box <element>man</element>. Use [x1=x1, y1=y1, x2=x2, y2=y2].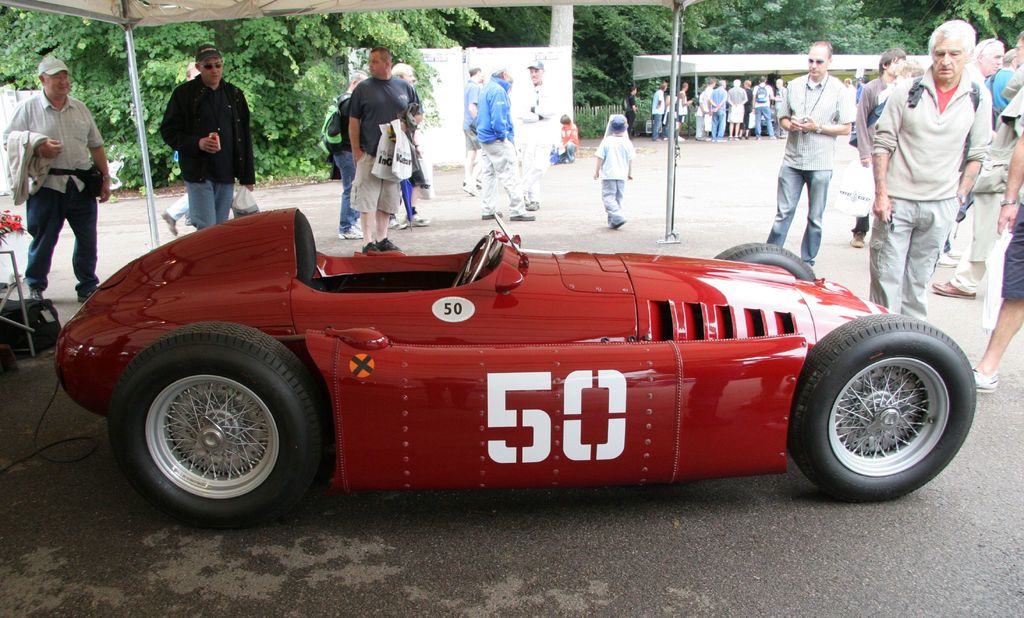
[x1=13, y1=59, x2=102, y2=315].
